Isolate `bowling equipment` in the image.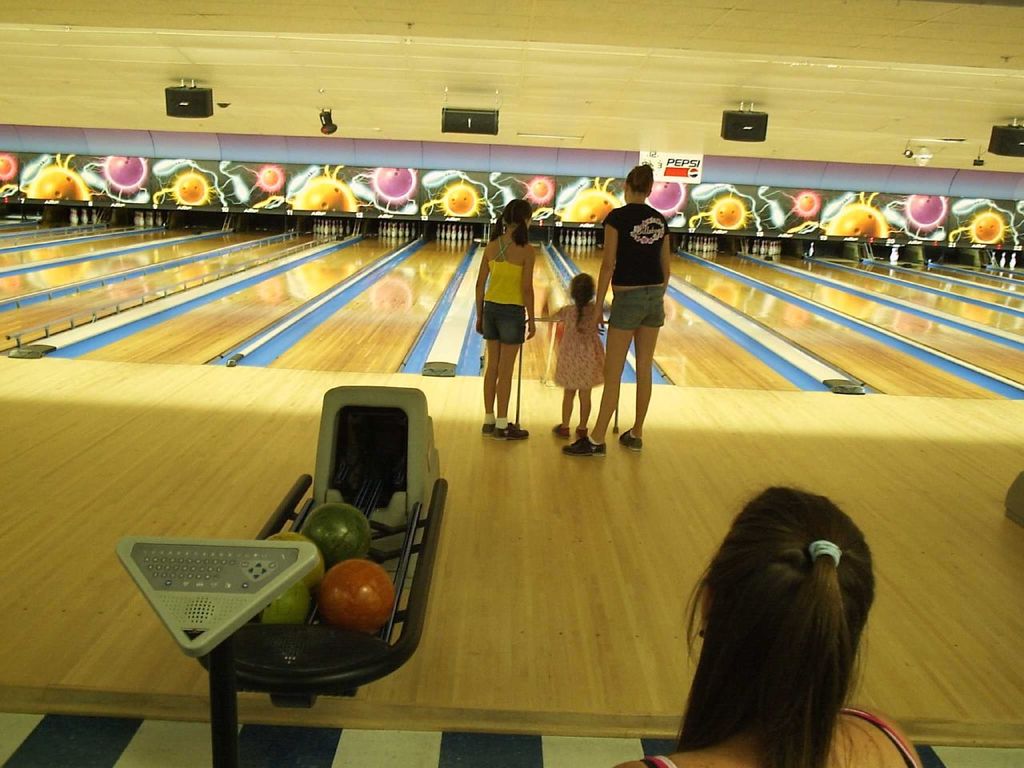
Isolated region: [34, 175, 83, 206].
